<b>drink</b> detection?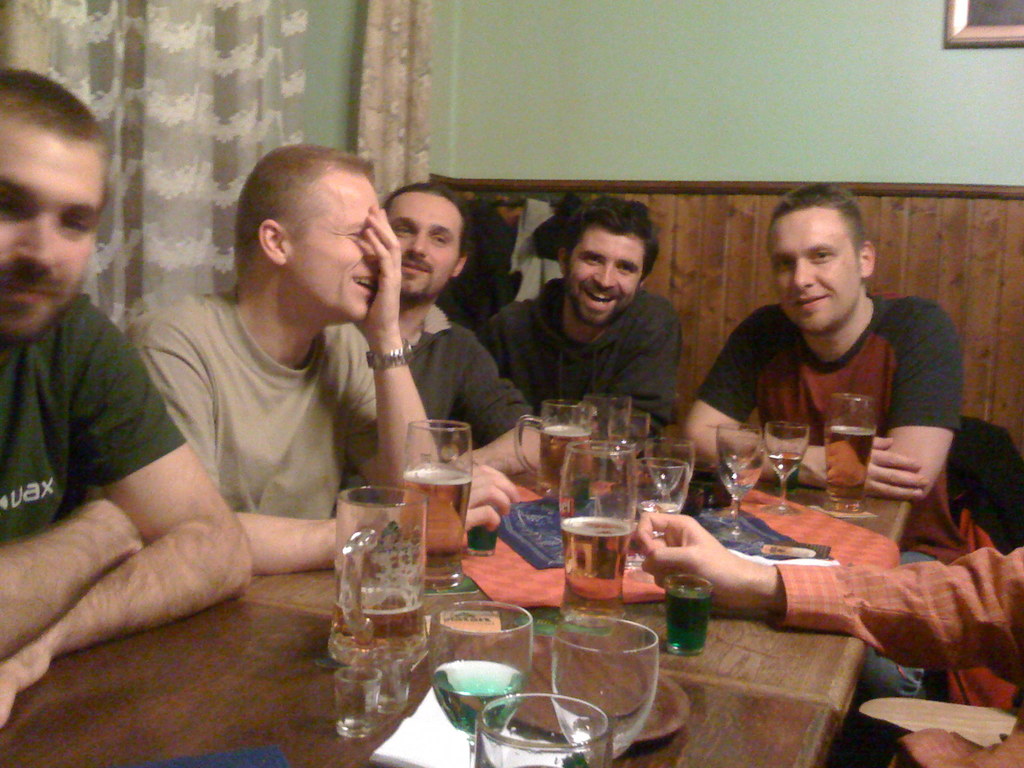
[561, 513, 636, 623]
